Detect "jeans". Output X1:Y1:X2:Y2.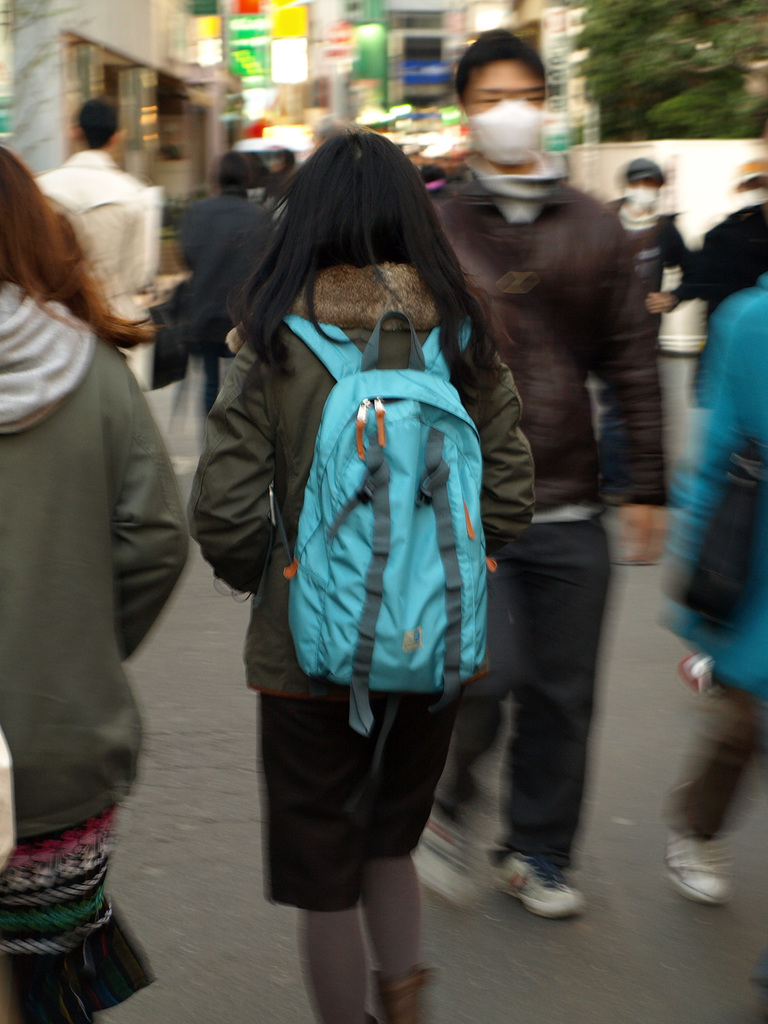
429:515:607:876.
